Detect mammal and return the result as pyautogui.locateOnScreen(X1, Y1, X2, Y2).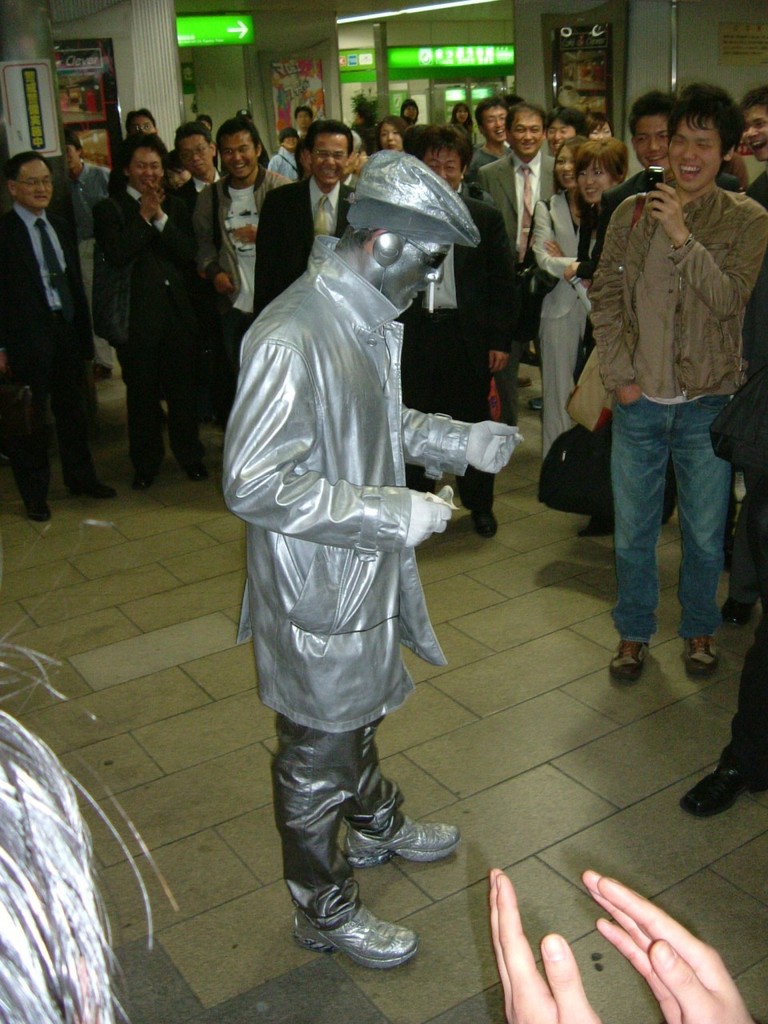
pyautogui.locateOnScreen(244, 117, 367, 330).
